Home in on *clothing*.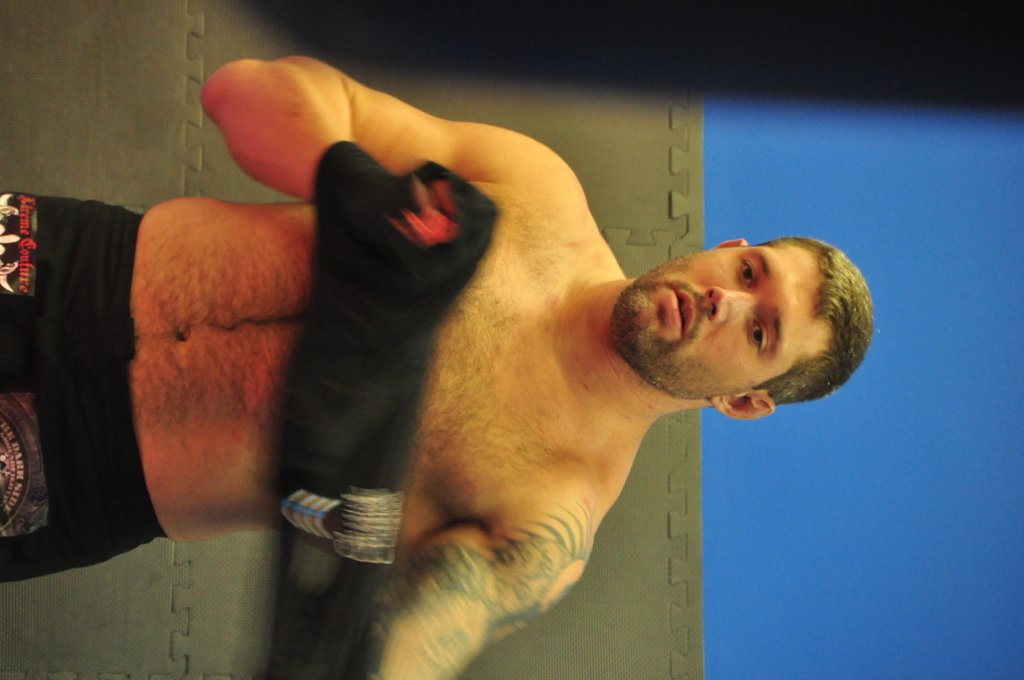
Homed in at l=0, t=184, r=170, b=582.
